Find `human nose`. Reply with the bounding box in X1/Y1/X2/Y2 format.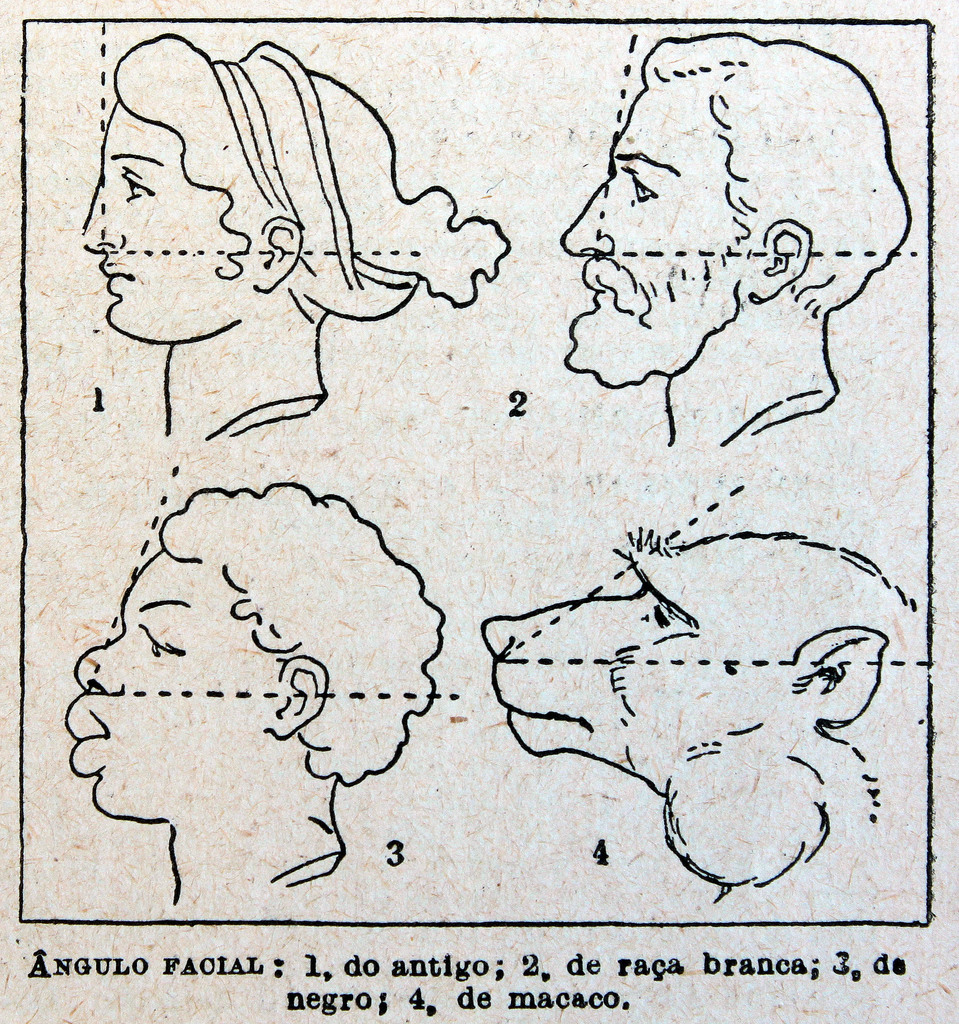
560/180/627/260.
